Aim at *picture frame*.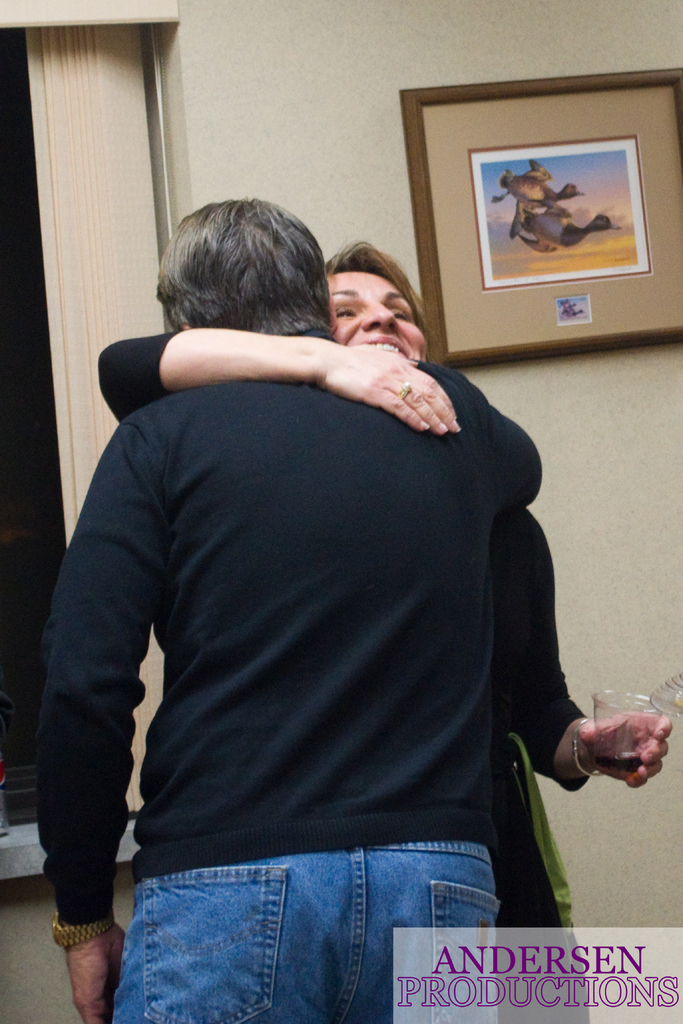
Aimed at 411,76,682,332.
